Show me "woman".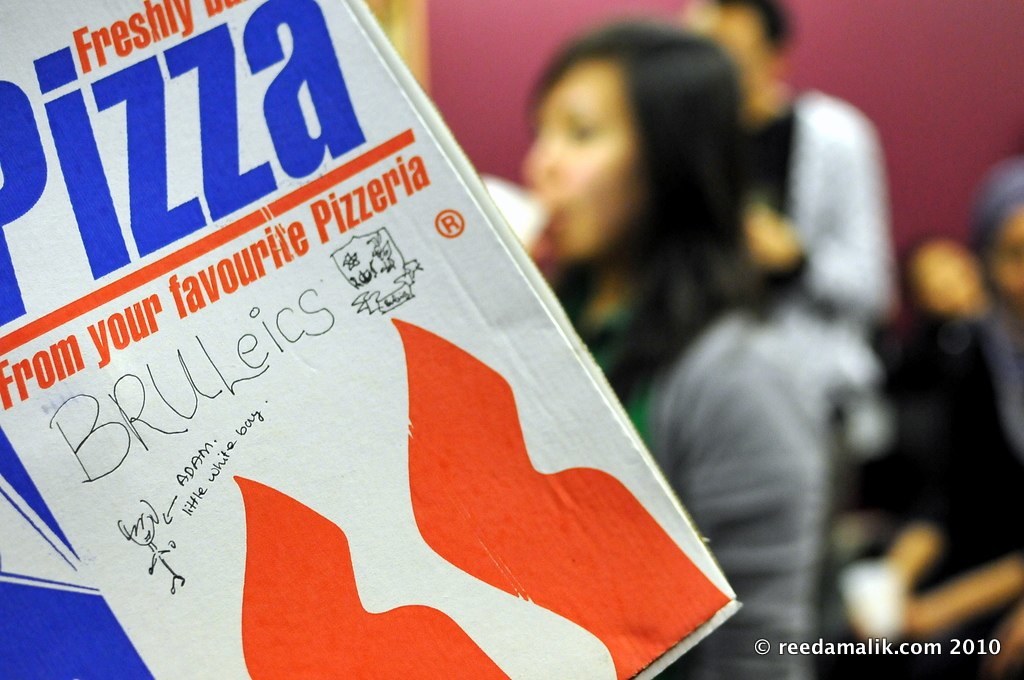
"woman" is here: {"x1": 518, "y1": 16, "x2": 822, "y2": 679}.
